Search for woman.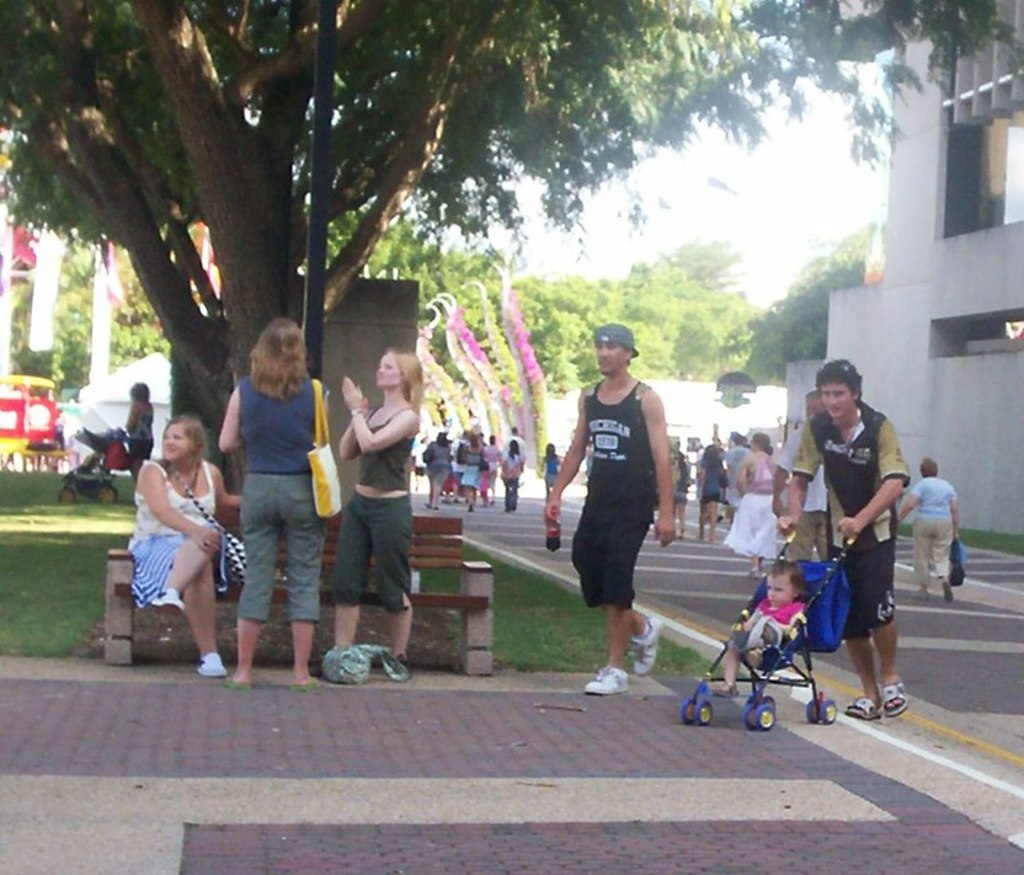
Found at select_region(426, 431, 452, 505).
